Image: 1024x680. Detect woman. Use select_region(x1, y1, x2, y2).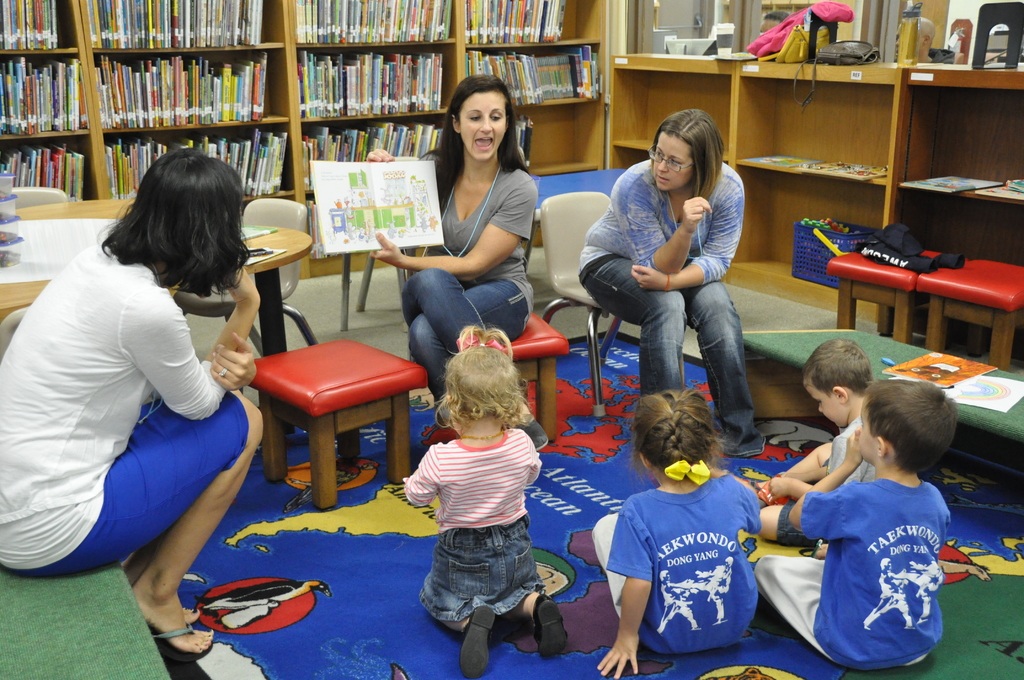
select_region(364, 72, 544, 450).
